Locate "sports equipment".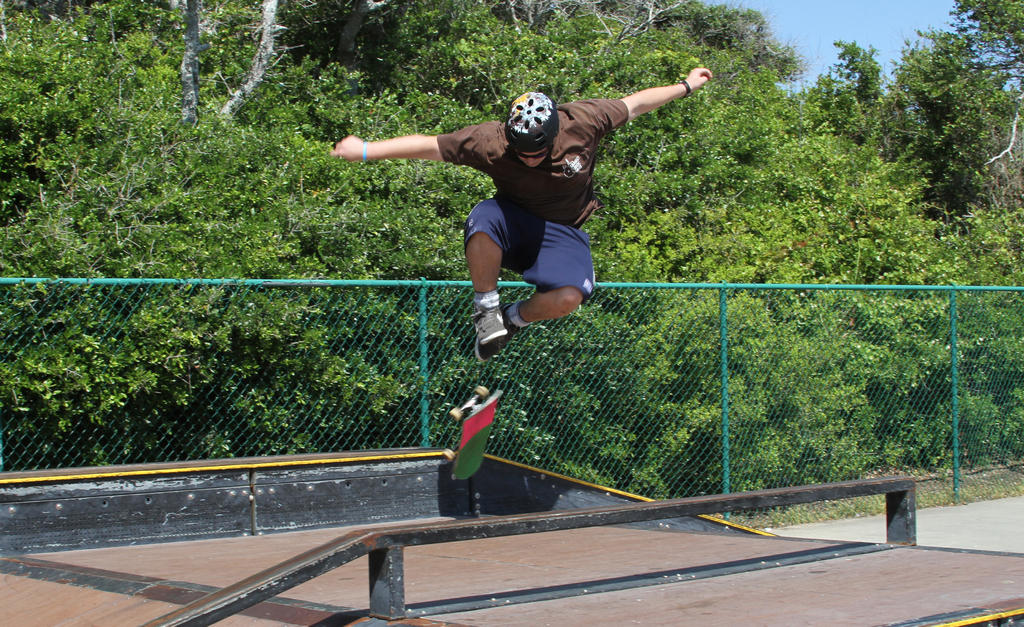
Bounding box: 440,381,505,484.
